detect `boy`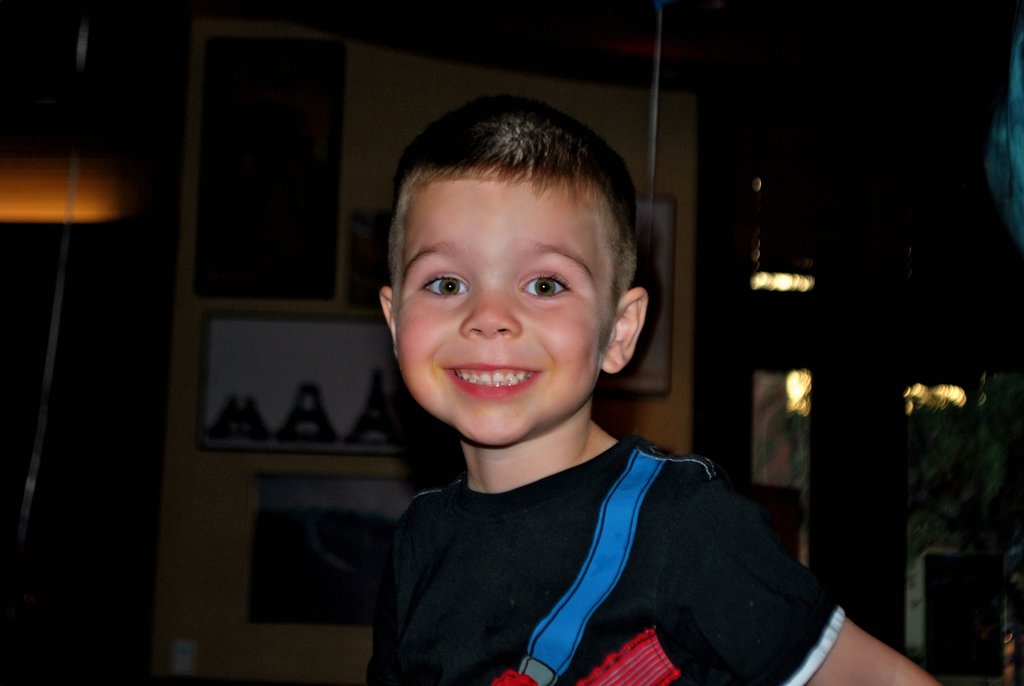
[x1=358, y1=83, x2=943, y2=685]
